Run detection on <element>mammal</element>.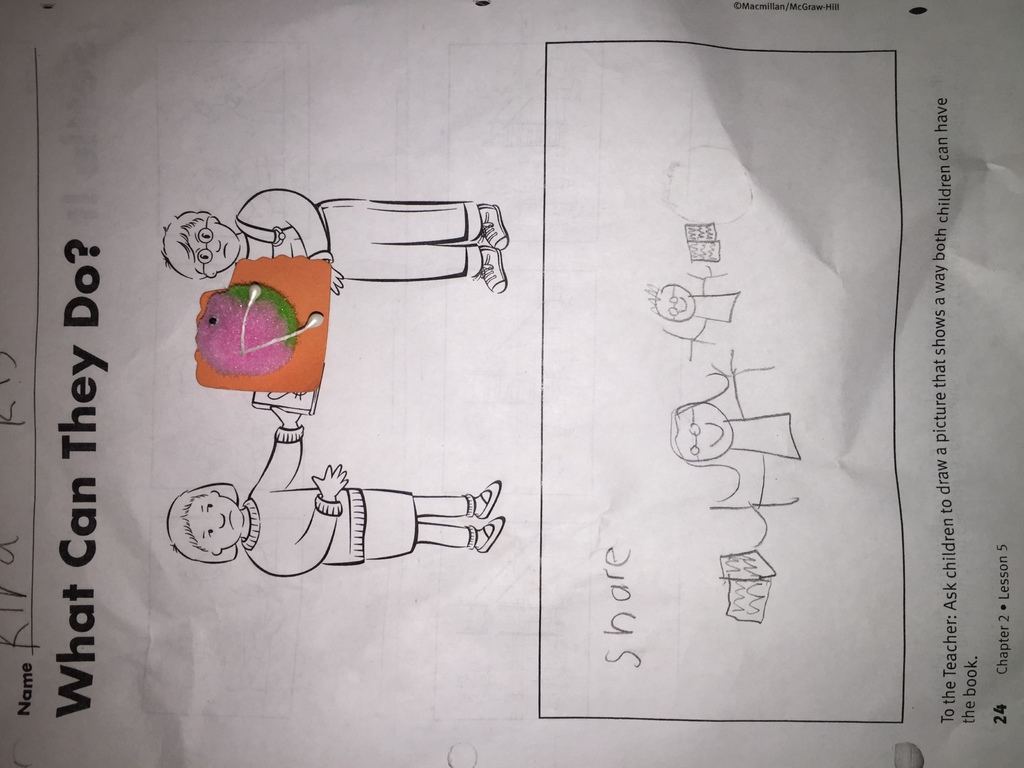
Result: select_region(165, 401, 504, 576).
